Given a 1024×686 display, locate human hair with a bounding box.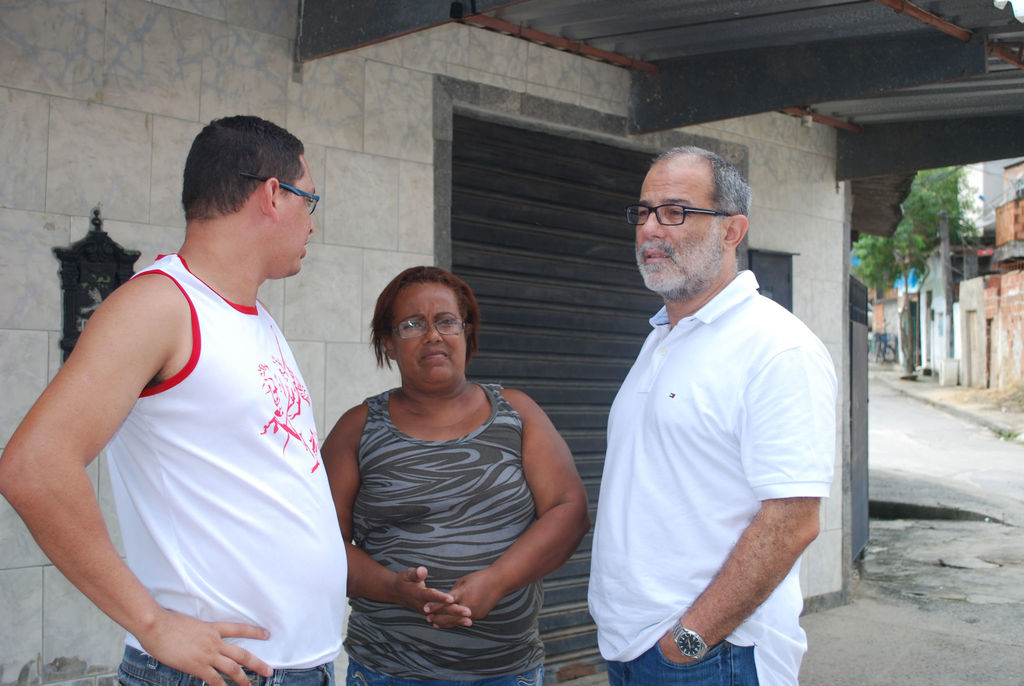
Located: [left=181, top=114, right=305, bottom=224].
